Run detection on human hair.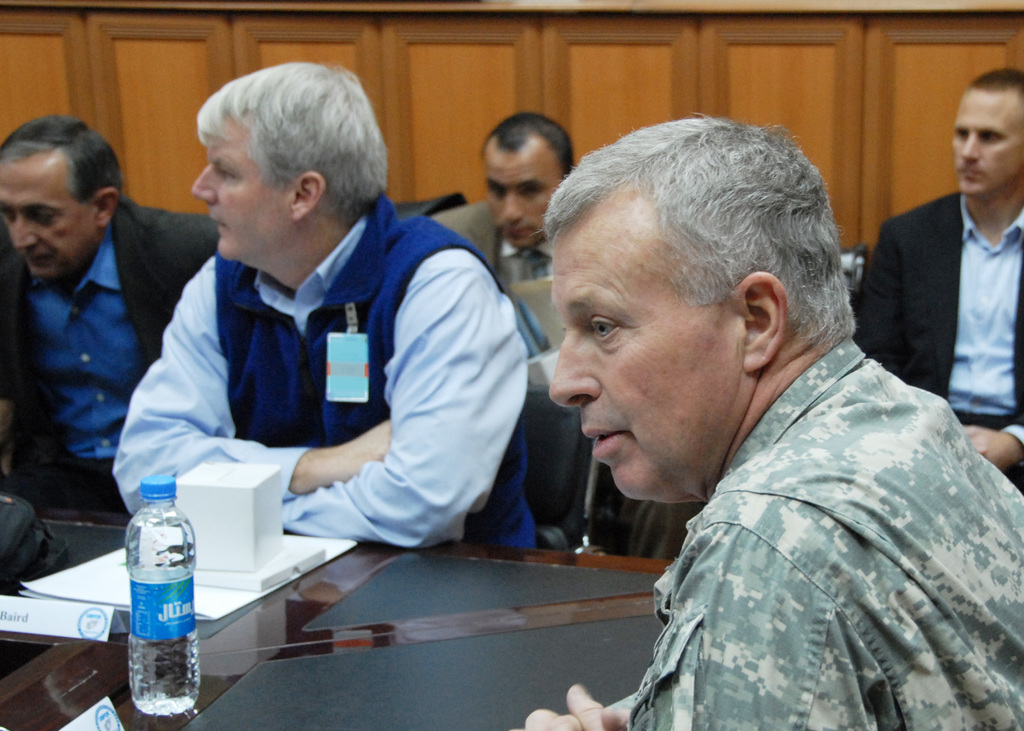
Result: 472 108 577 161.
